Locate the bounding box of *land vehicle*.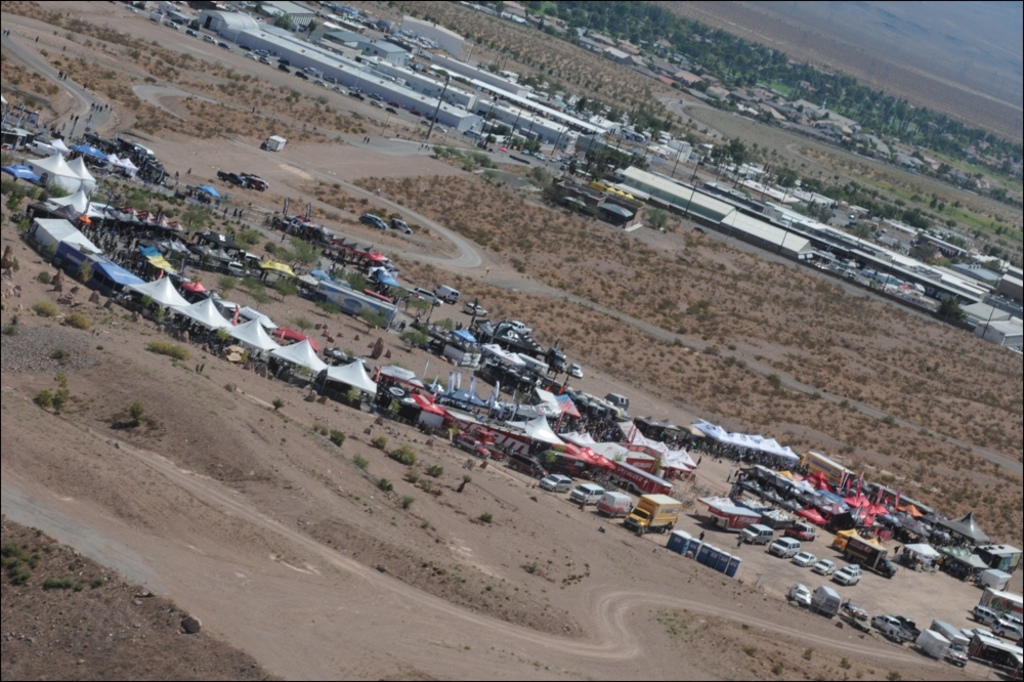
Bounding box: {"left": 245, "top": 176, "right": 265, "bottom": 190}.
